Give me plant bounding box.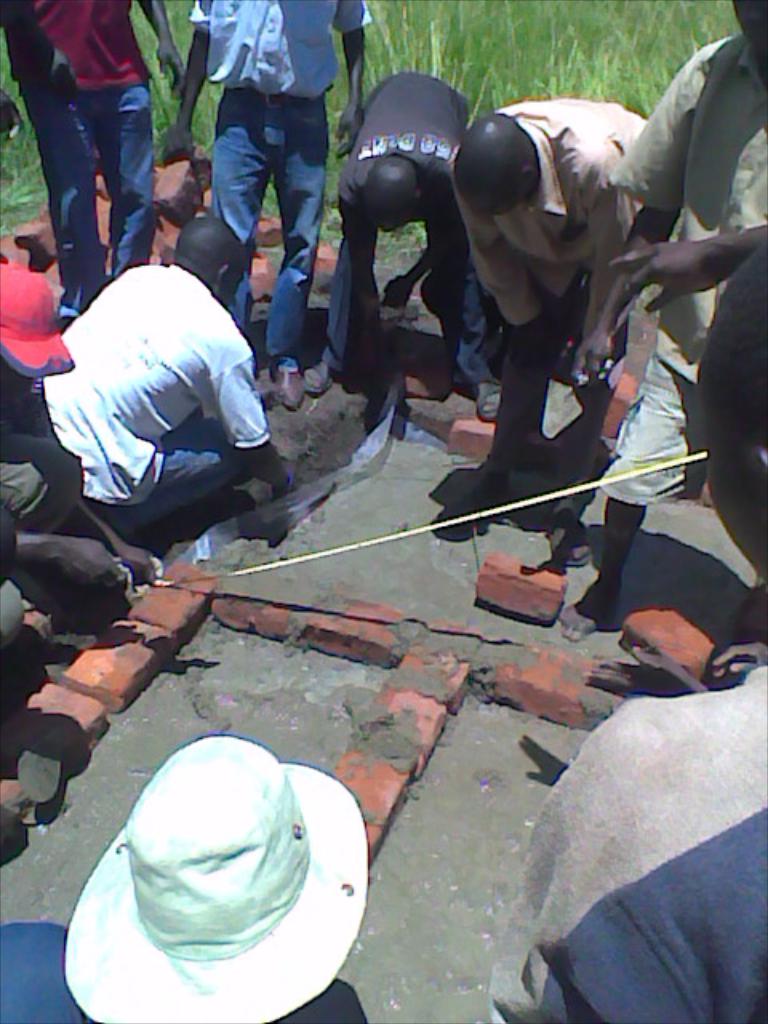
0,0,766,264.
